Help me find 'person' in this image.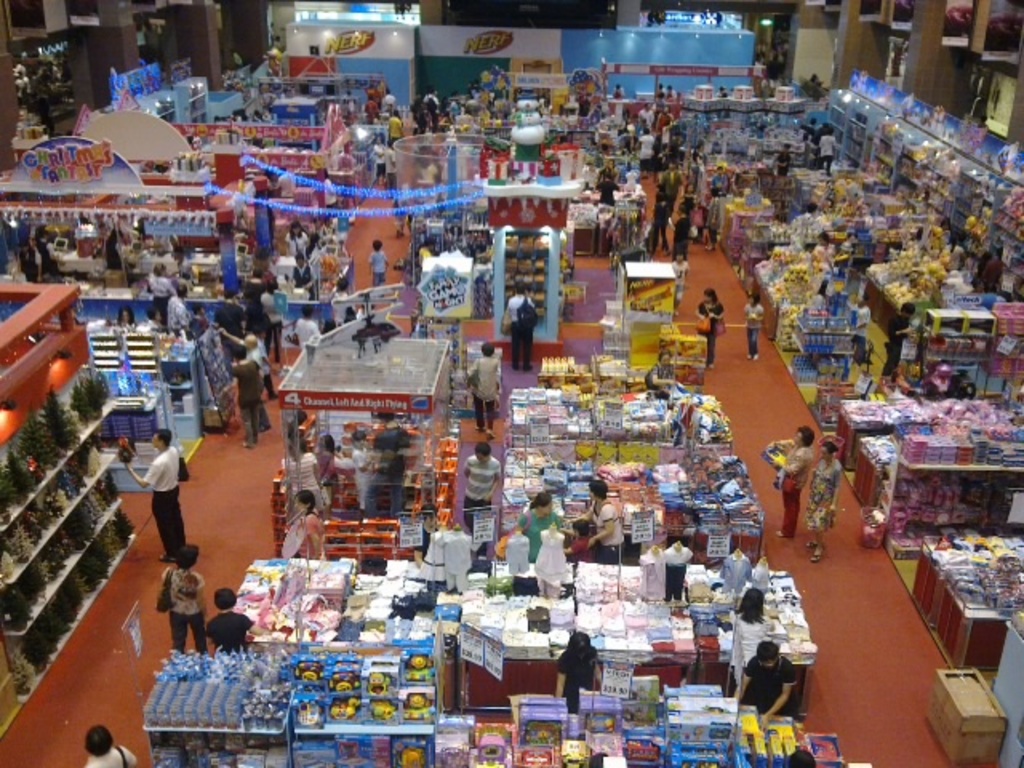
Found it: select_region(264, 285, 278, 325).
